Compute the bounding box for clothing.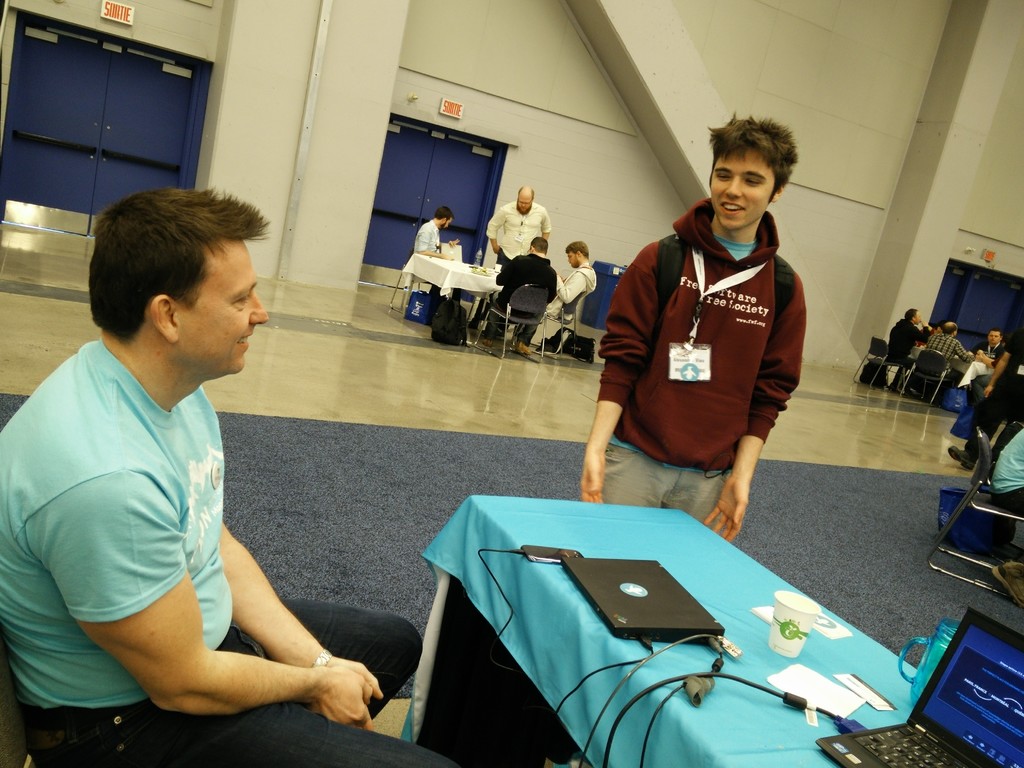
box(416, 221, 447, 256).
